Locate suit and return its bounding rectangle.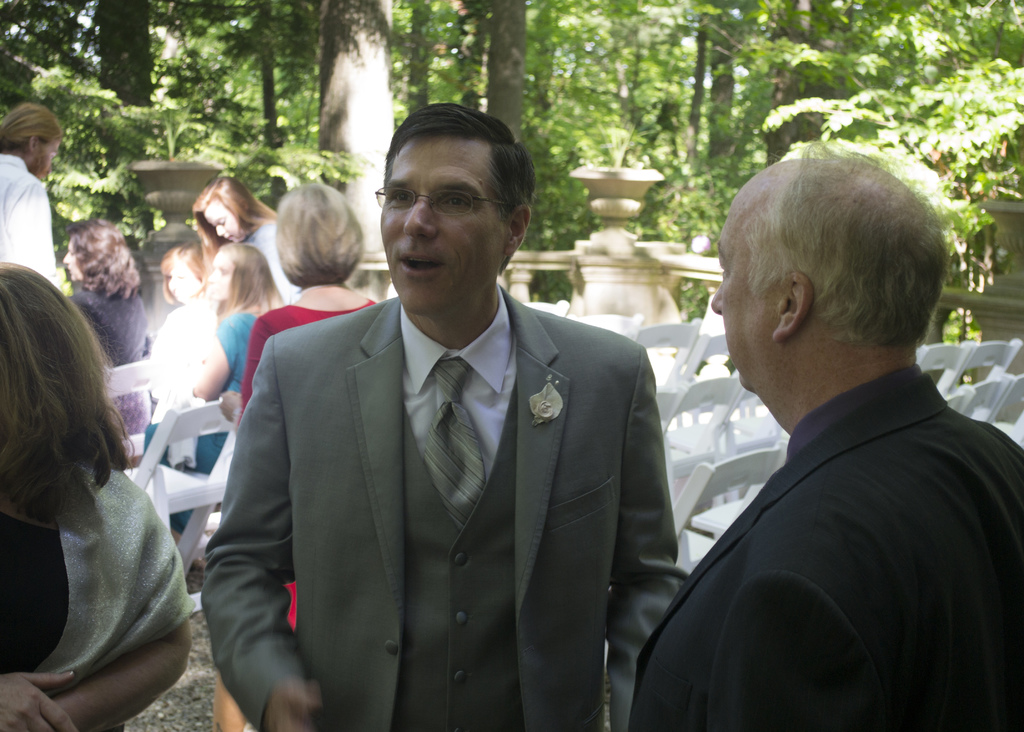
left=199, top=277, right=685, bottom=731.
